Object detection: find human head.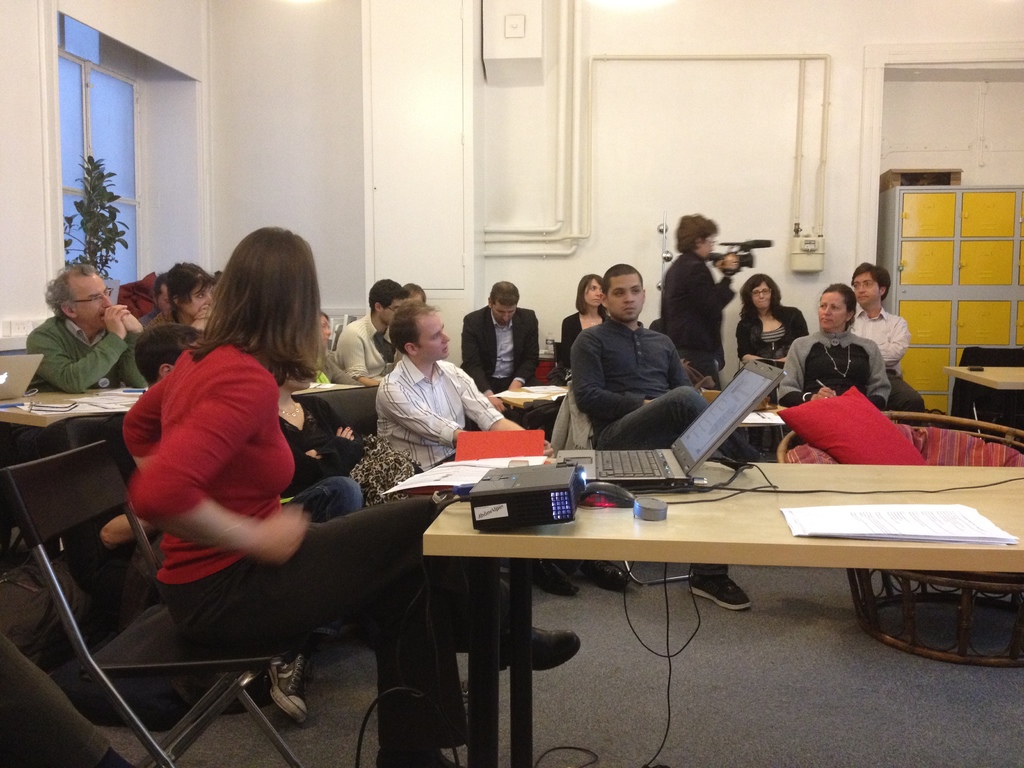
rect(37, 255, 125, 326).
